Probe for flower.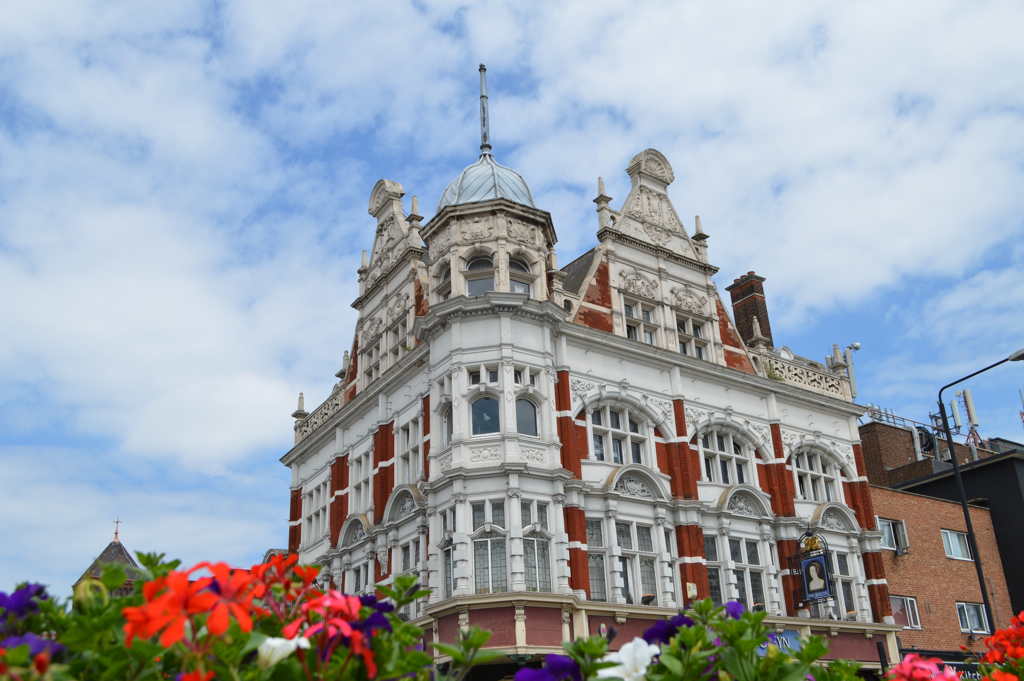
Probe result: {"x1": 513, "y1": 655, "x2": 586, "y2": 680}.
